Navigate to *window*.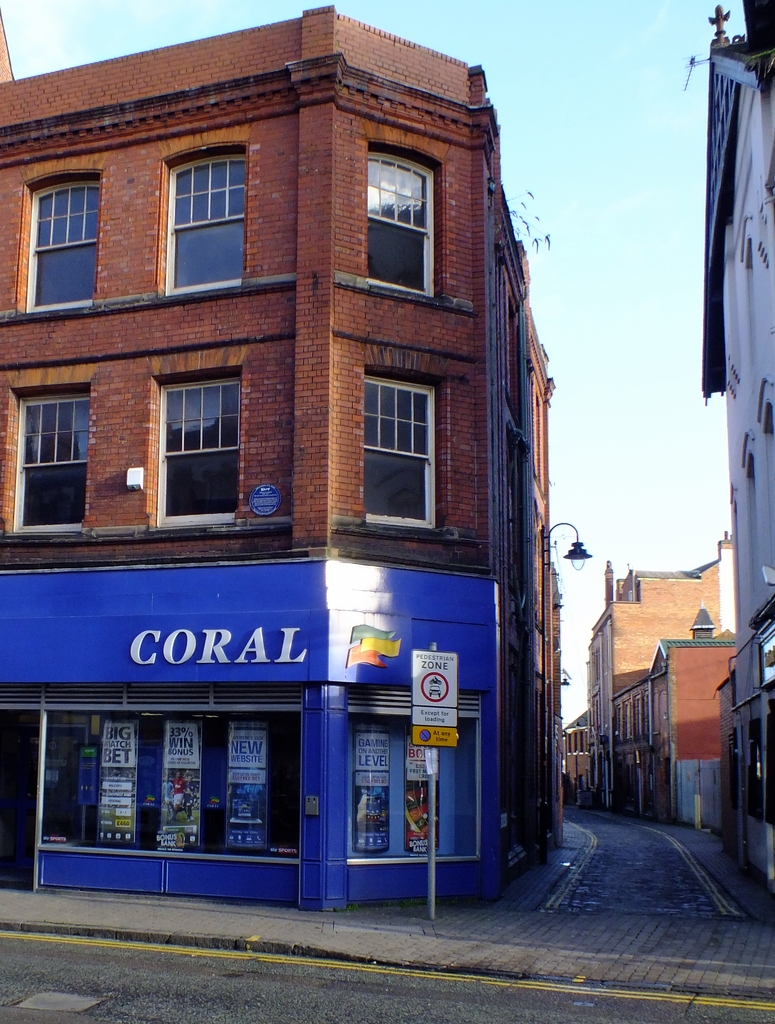
Navigation target: l=345, t=711, r=482, b=868.
